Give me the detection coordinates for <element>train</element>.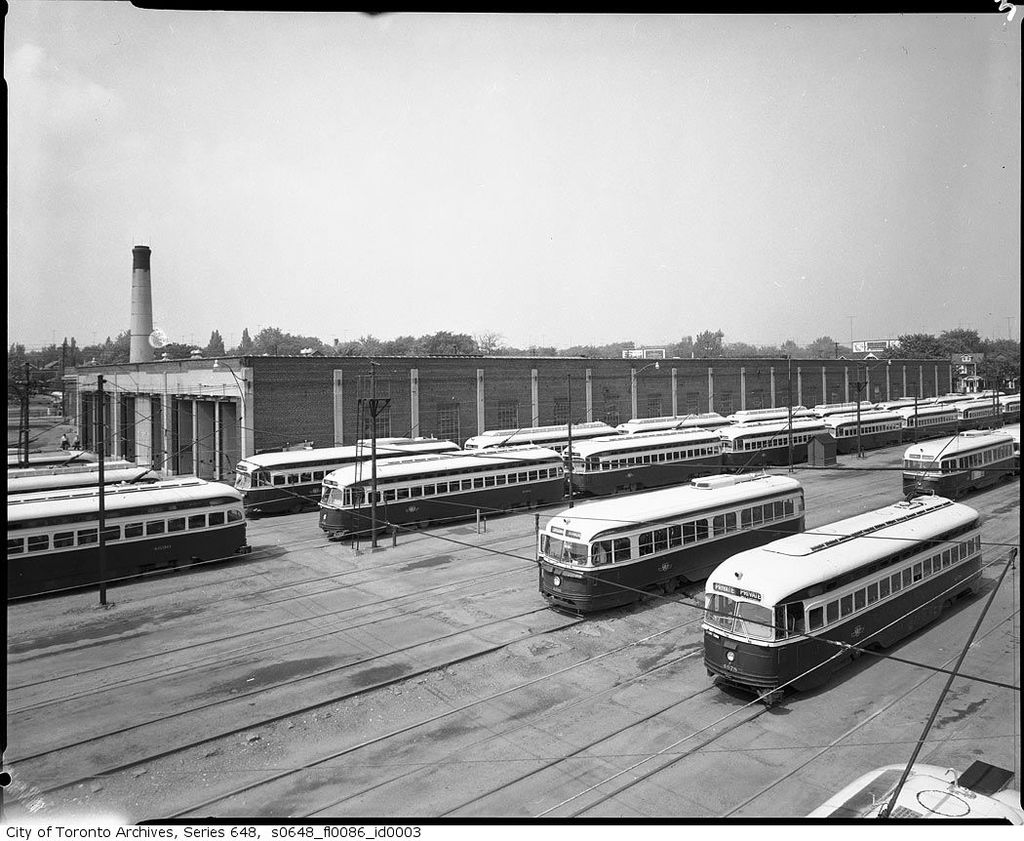
x1=231 y1=398 x2=870 y2=519.
